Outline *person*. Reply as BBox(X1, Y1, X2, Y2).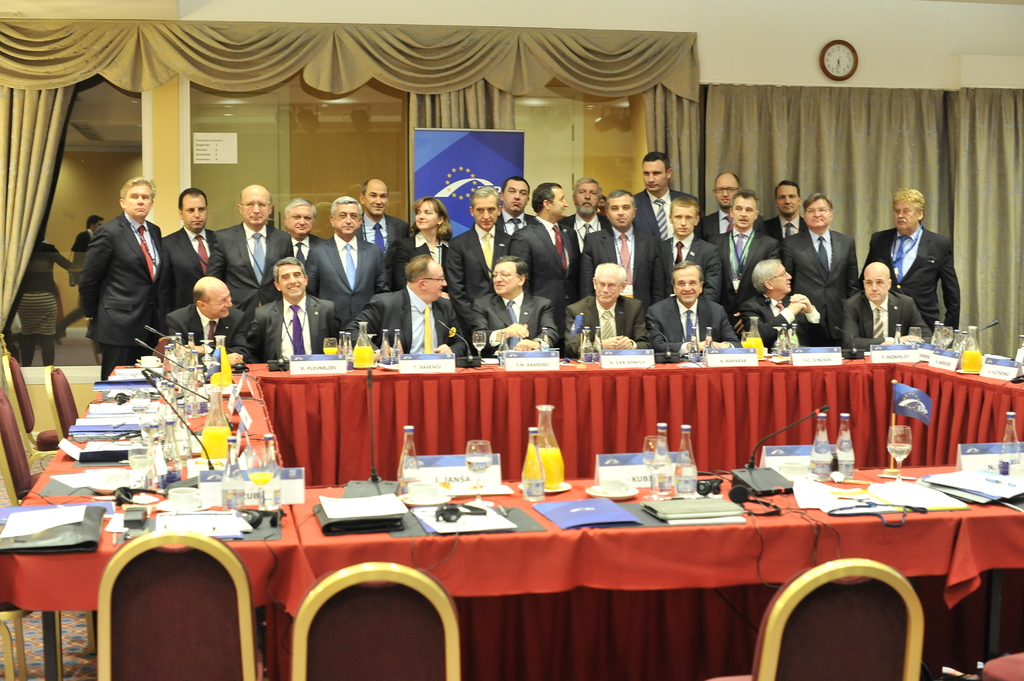
BBox(839, 268, 923, 354).
